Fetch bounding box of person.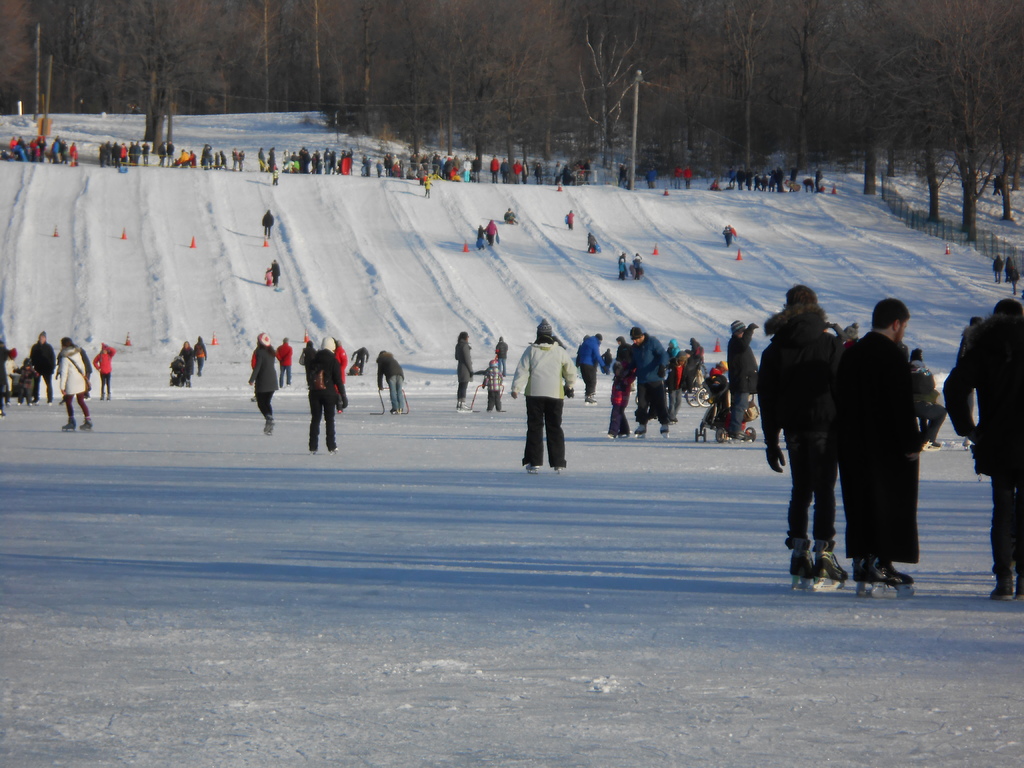
Bbox: bbox(269, 257, 286, 291).
